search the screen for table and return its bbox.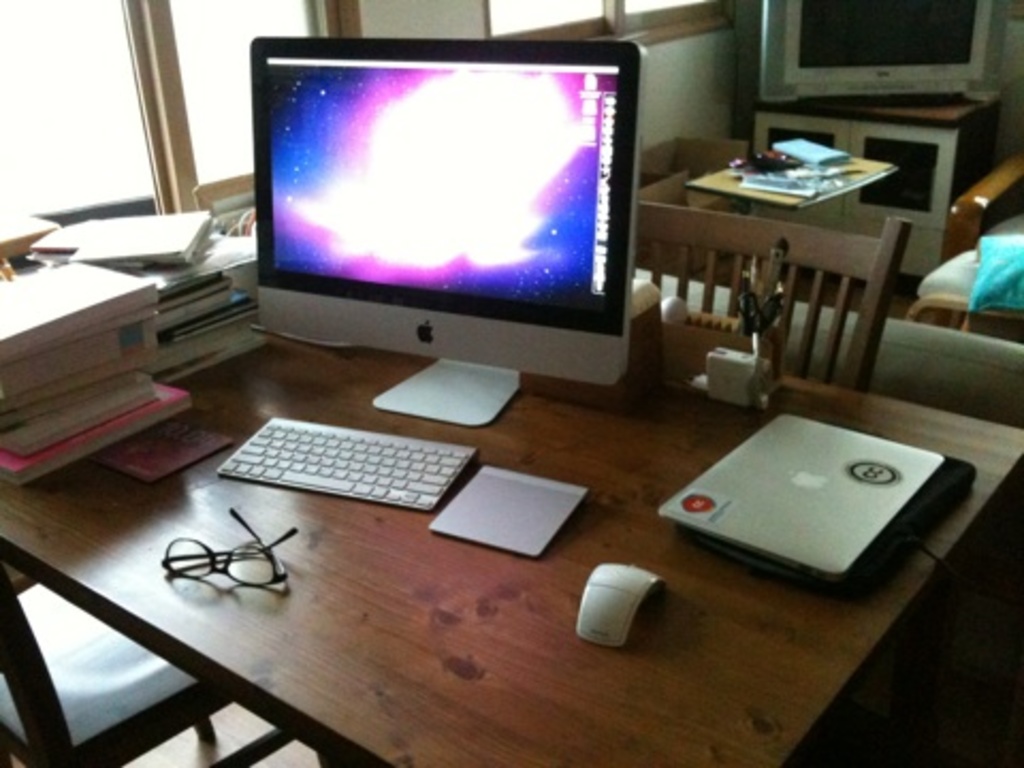
Found: BBox(0, 211, 969, 767).
